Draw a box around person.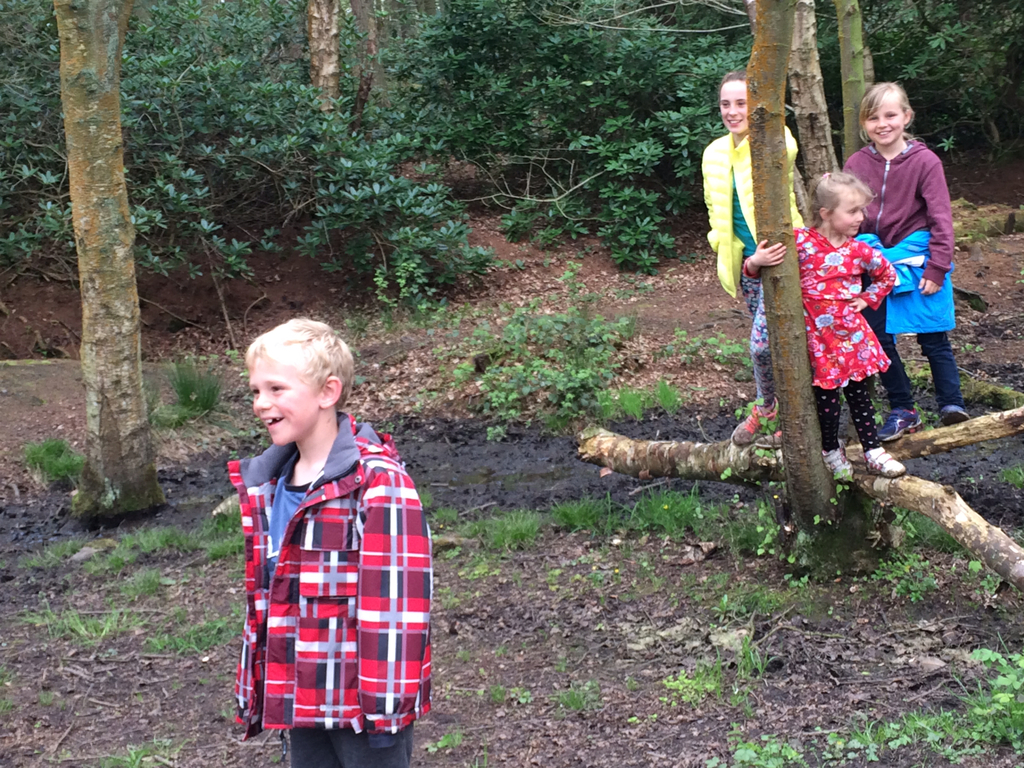
{"left": 865, "top": 88, "right": 965, "bottom": 433}.
